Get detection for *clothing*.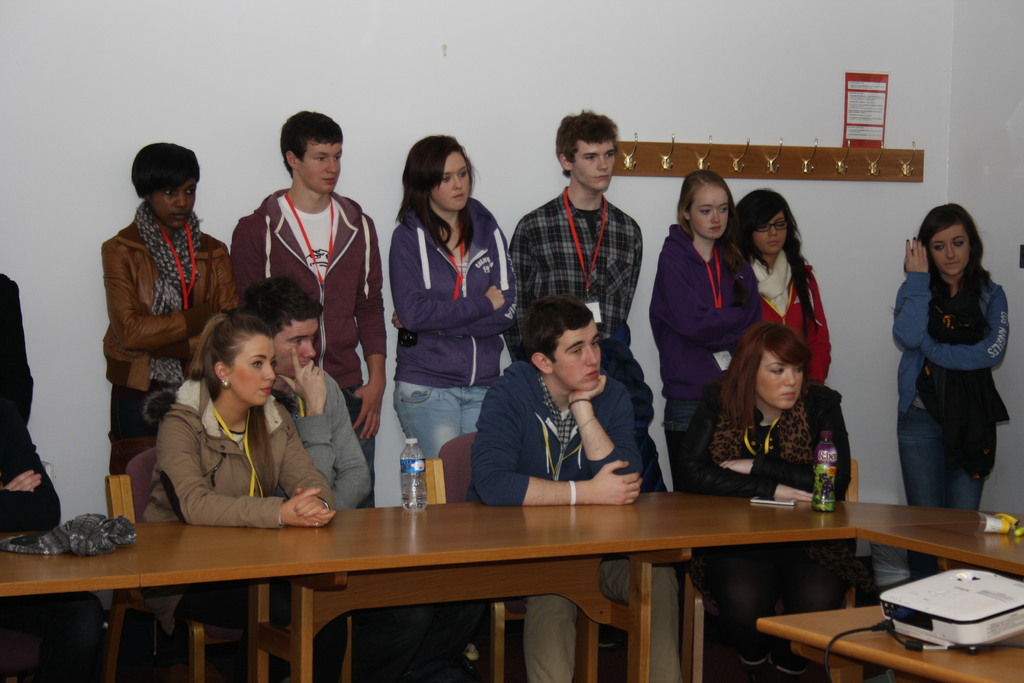
Detection: 682,383,843,661.
